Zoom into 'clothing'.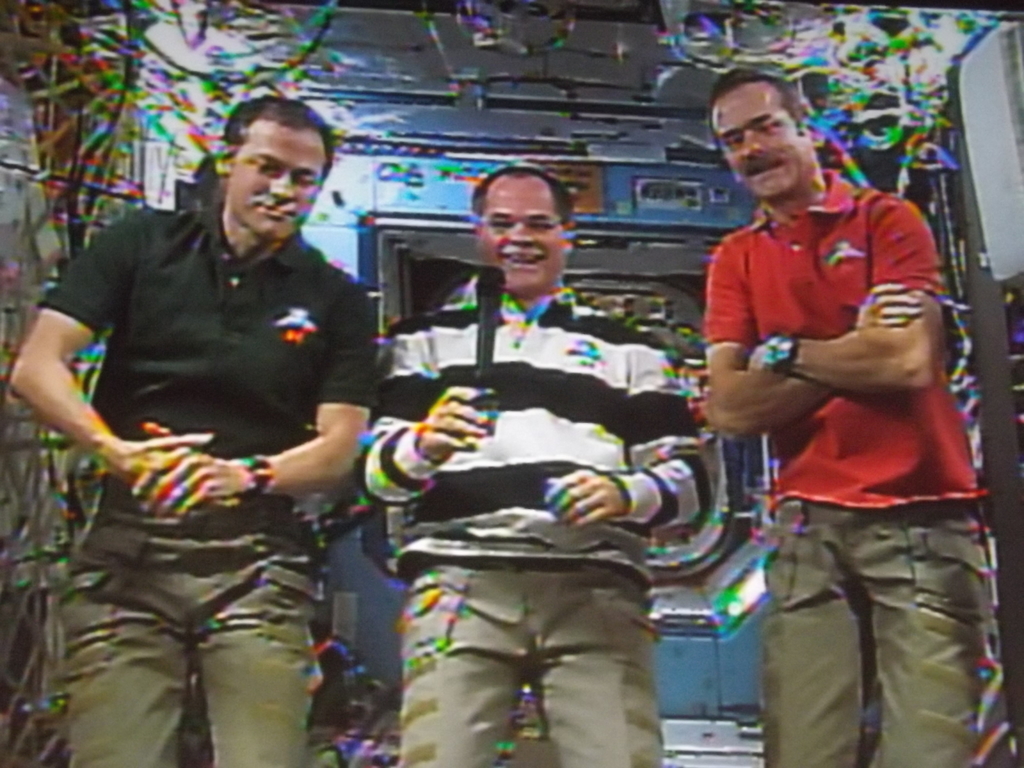
Zoom target: bbox(38, 145, 386, 675).
